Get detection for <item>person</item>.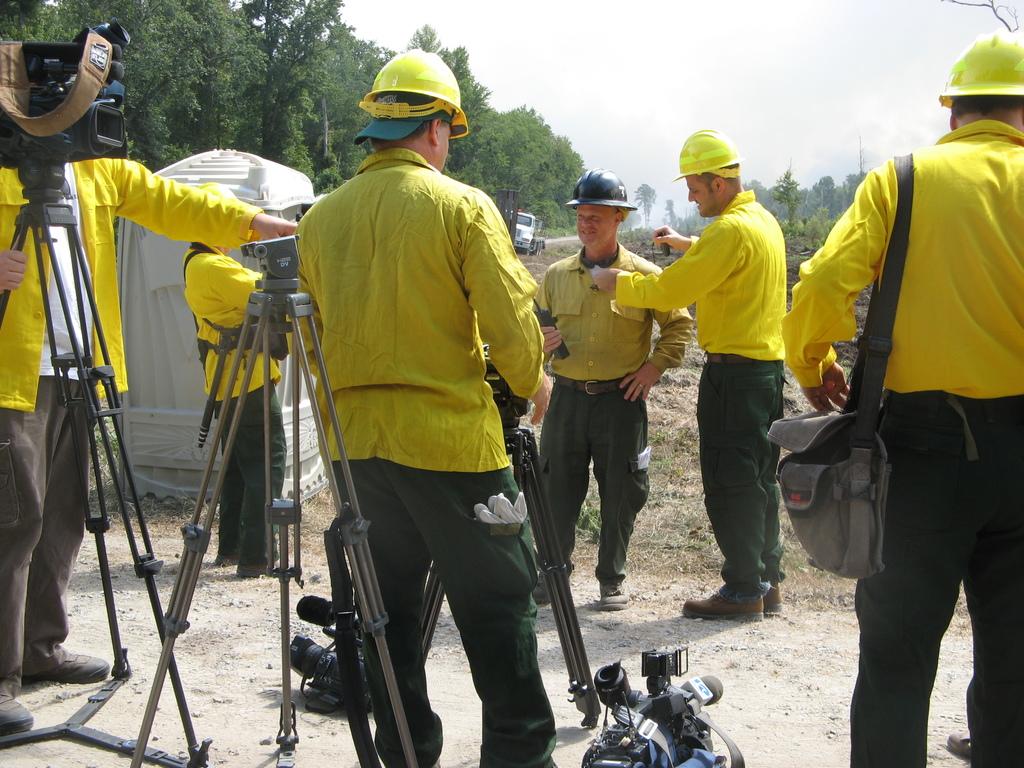
Detection: (x1=780, y1=36, x2=1023, y2=767).
